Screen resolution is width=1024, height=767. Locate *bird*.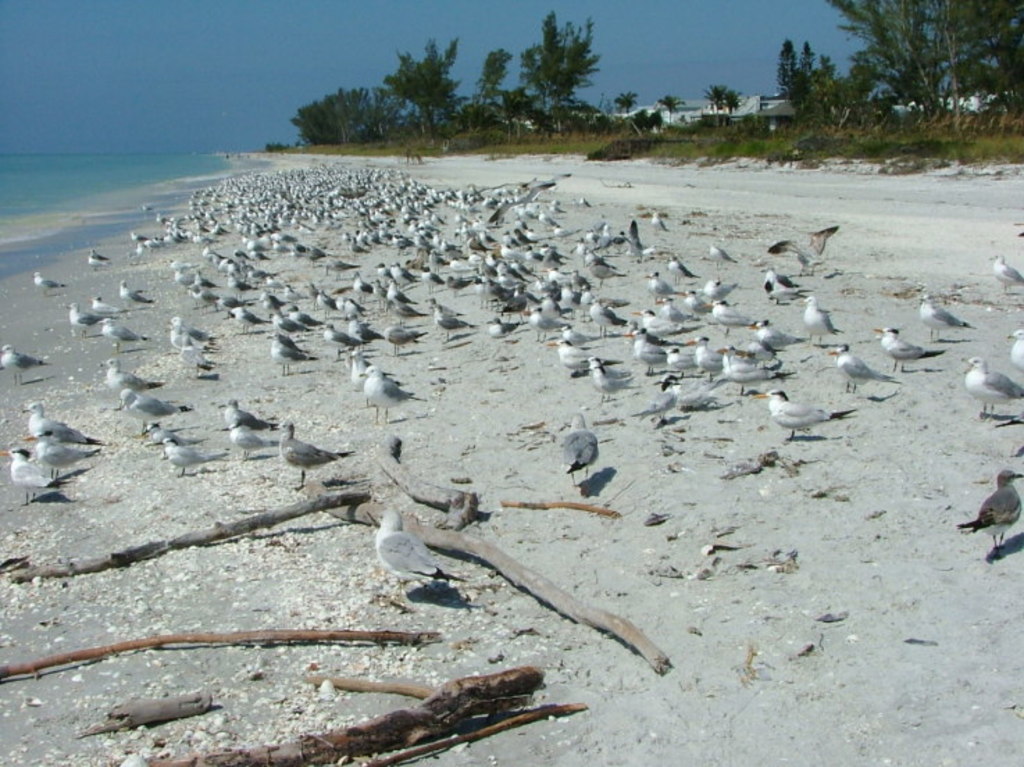
rect(85, 245, 110, 268).
